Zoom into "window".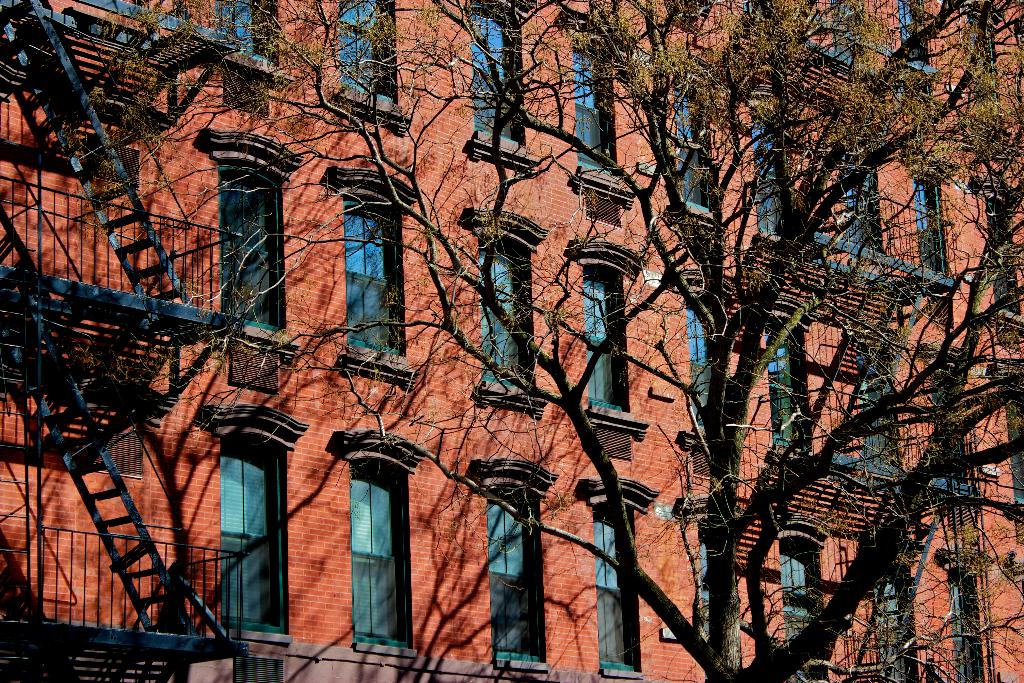
Zoom target: {"x1": 766, "y1": 308, "x2": 811, "y2": 465}.
